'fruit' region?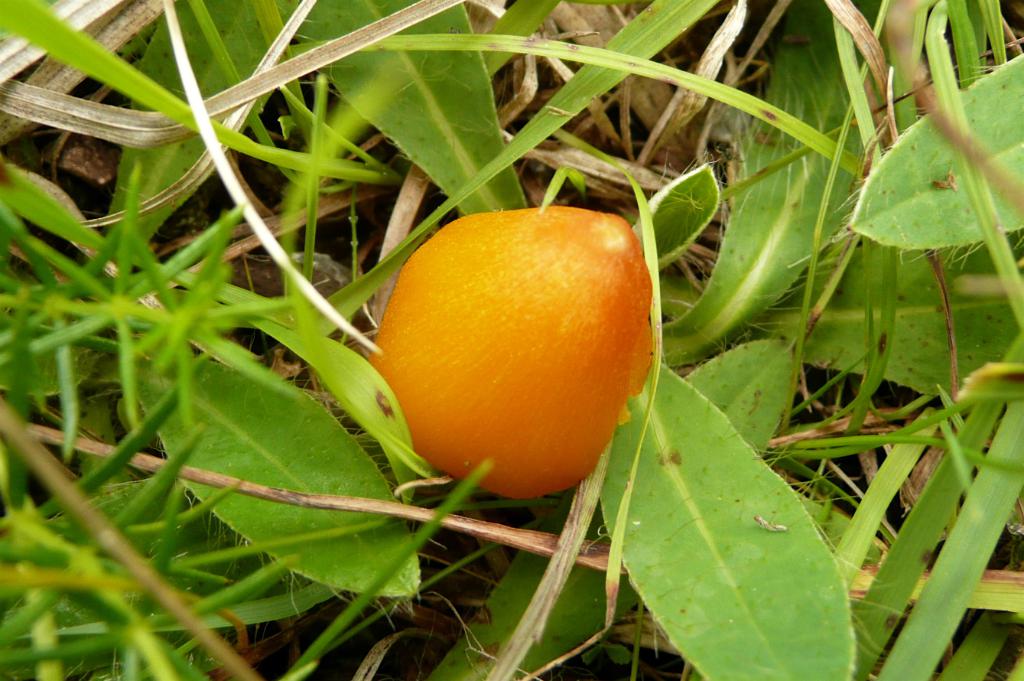
{"left": 373, "top": 199, "right": 691, "bottom": 496}
